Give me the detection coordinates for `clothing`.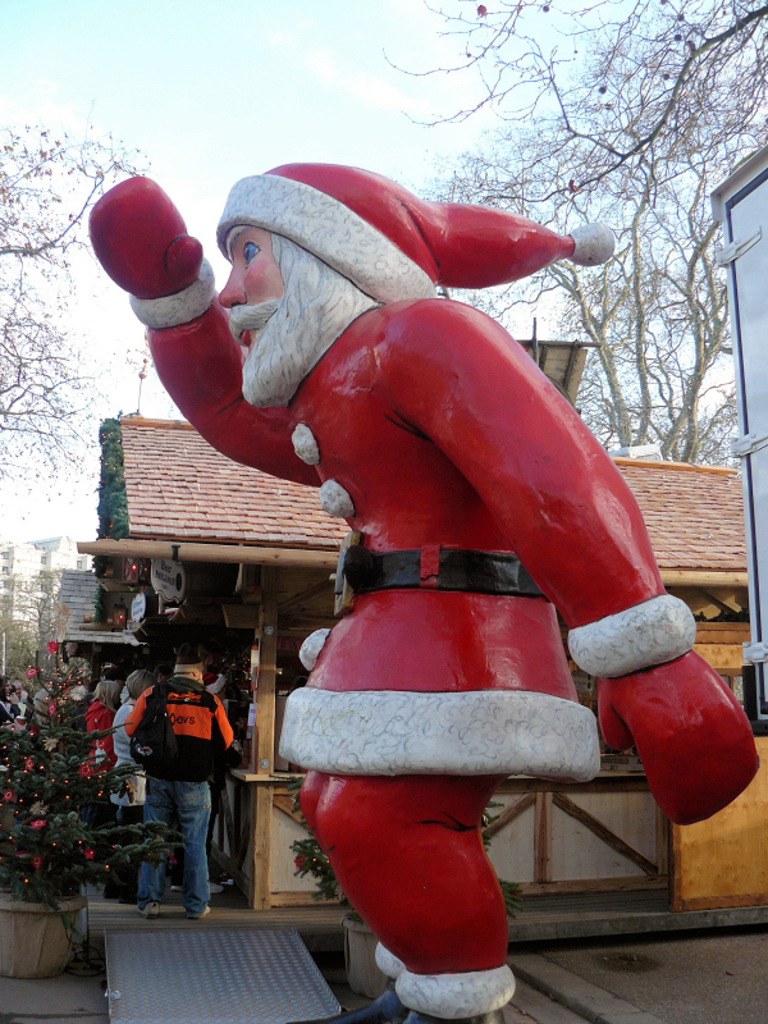
detection(110, 666, 255, 899).
